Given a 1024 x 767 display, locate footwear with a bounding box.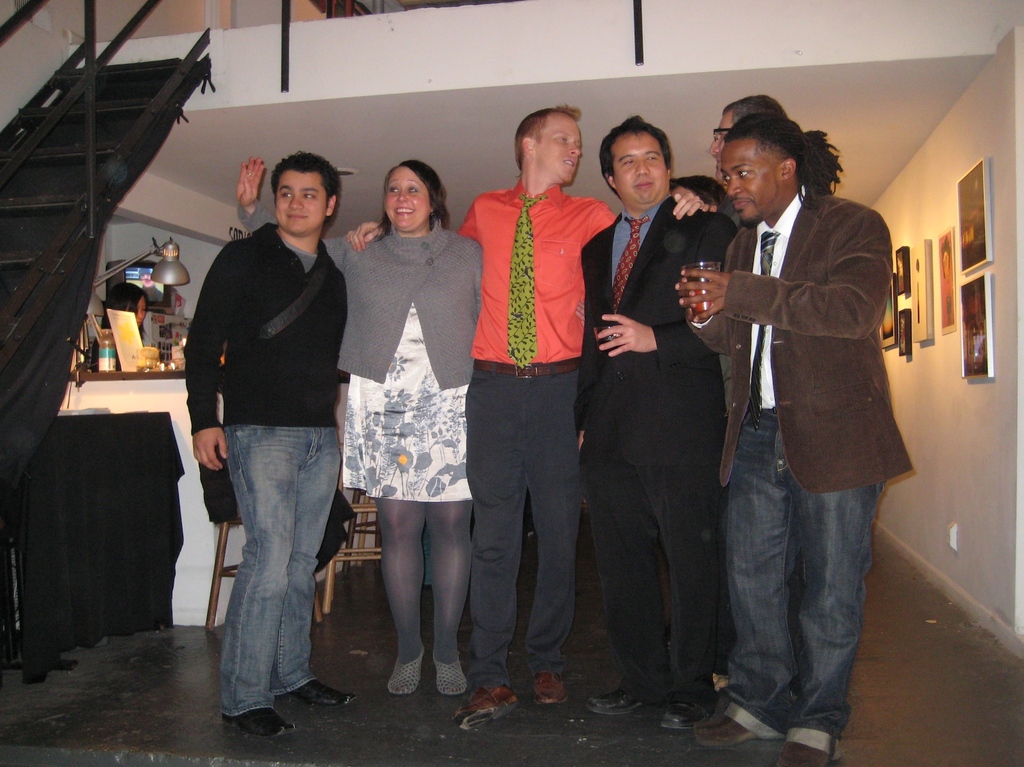
Located: [x1=658, y1=699, x2=703, y2=729].
